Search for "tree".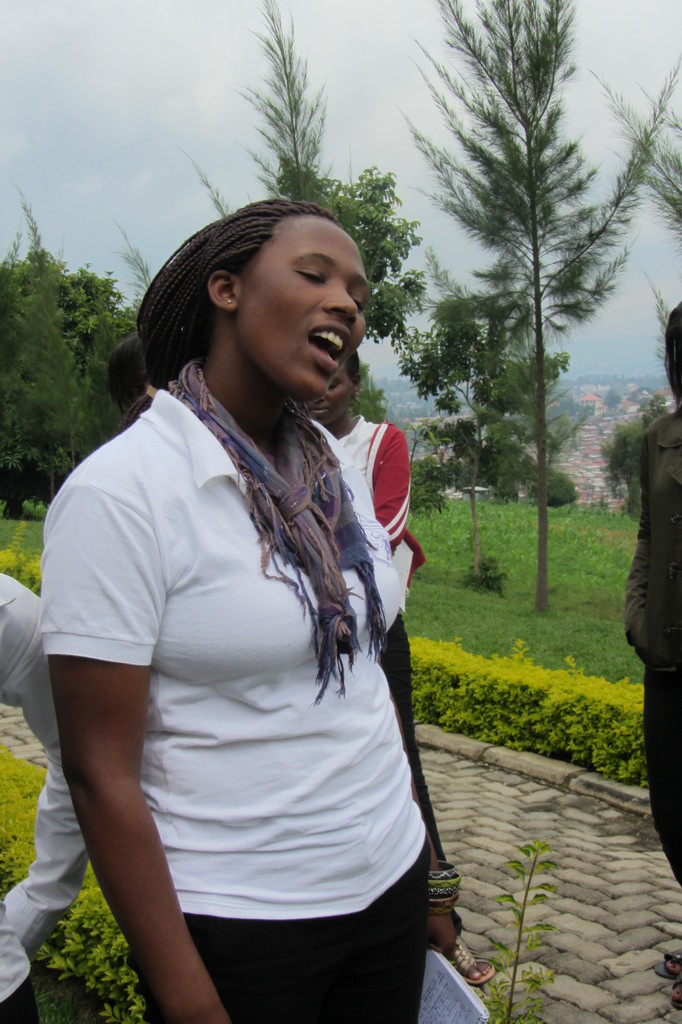
Found at x1=354 y1=361 x2=393 y2=424.
